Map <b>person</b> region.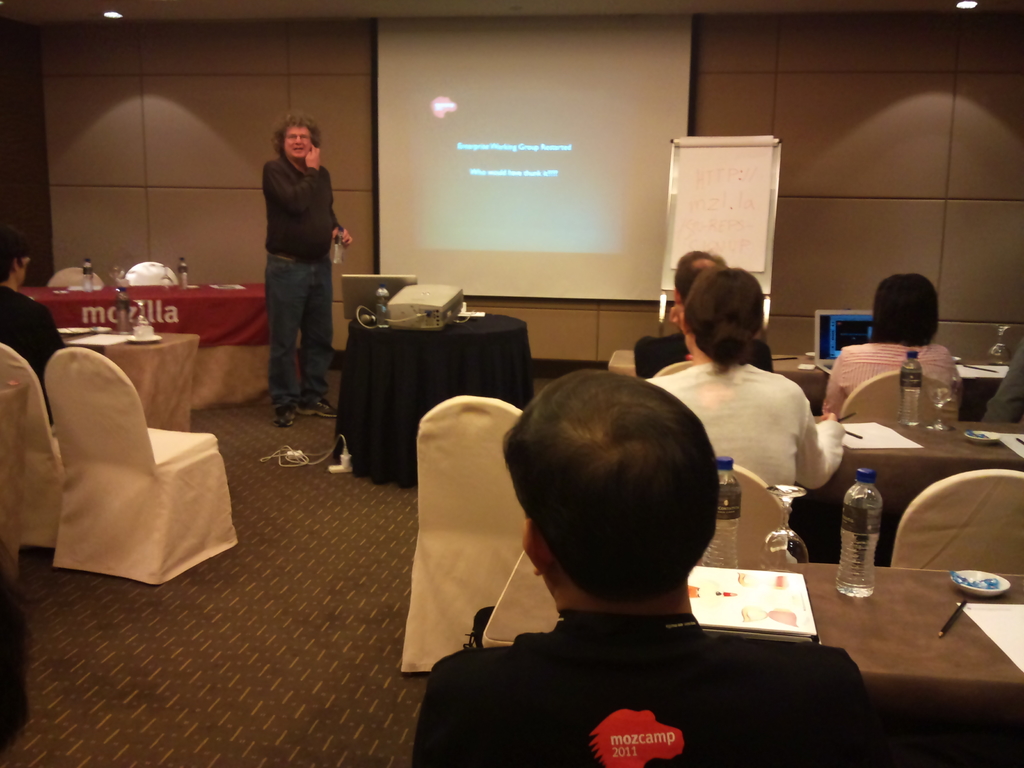
Mapped to <box>0,228,68,442</box>.
